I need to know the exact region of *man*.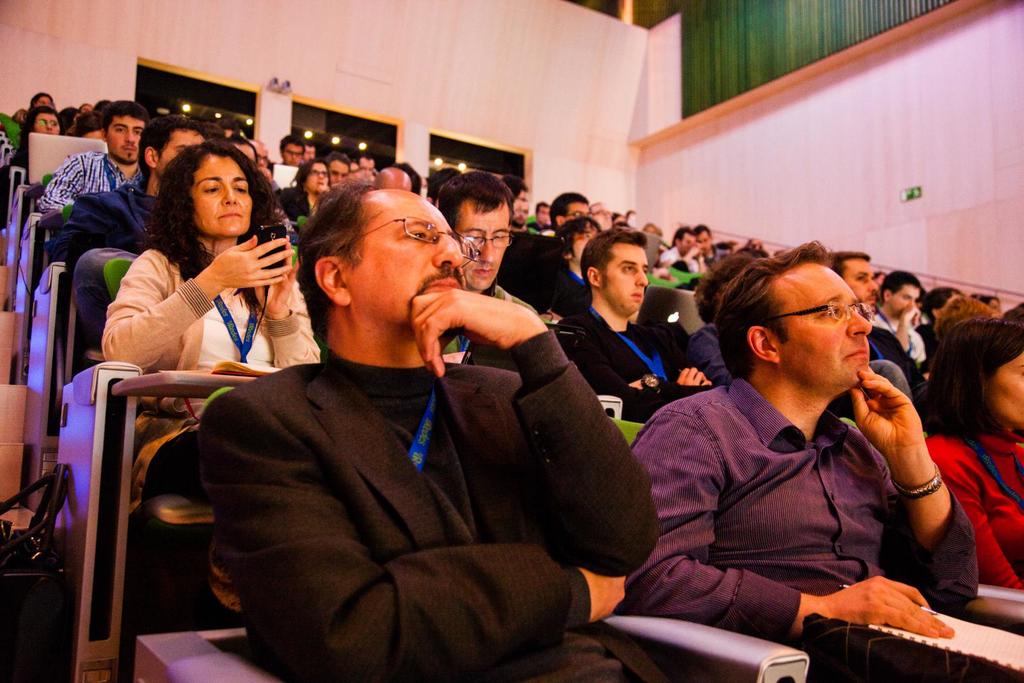
Region: 30/99/145/213.
